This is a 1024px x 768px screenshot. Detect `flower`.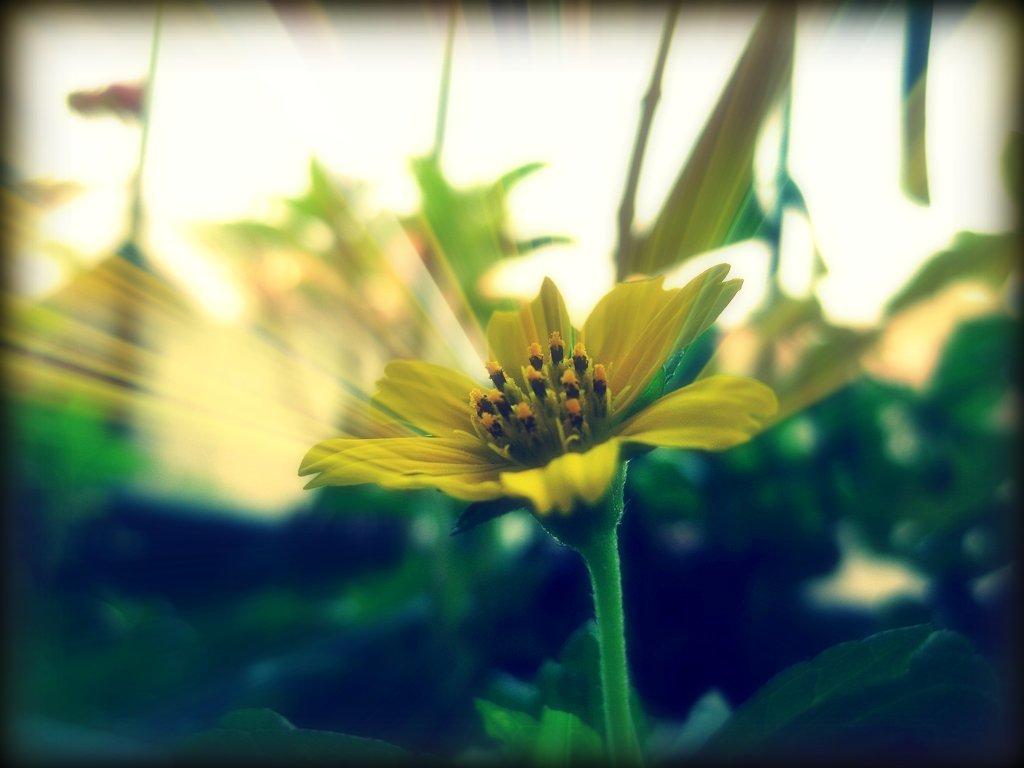
{"left": 291, "top": 267, "right": 777, "bottom": 553}.
